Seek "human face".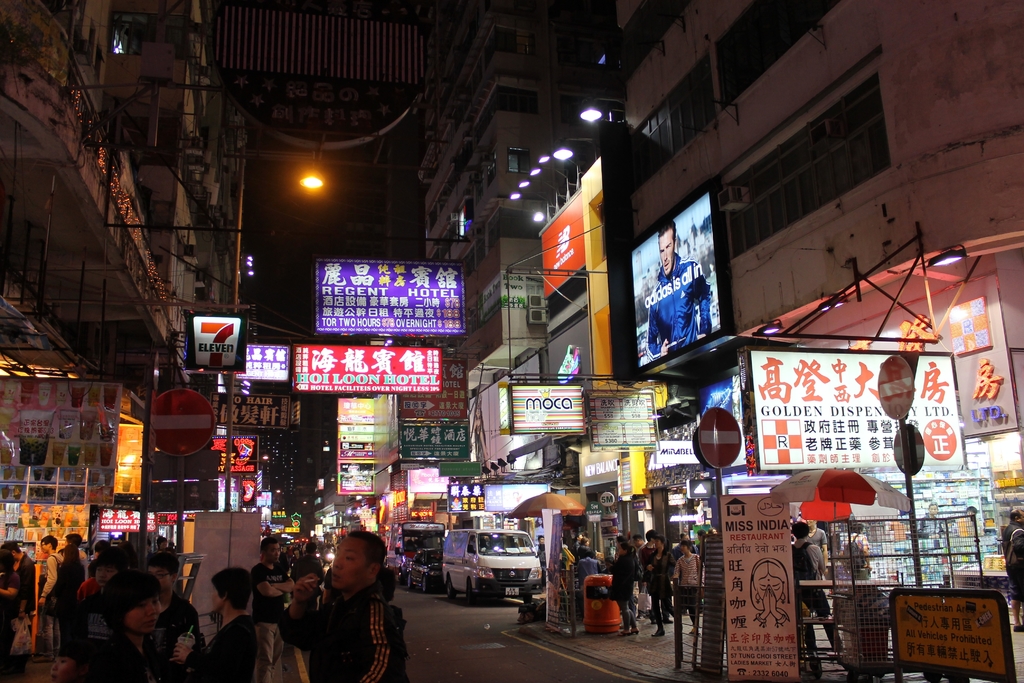
210, 584, 223, 609.
